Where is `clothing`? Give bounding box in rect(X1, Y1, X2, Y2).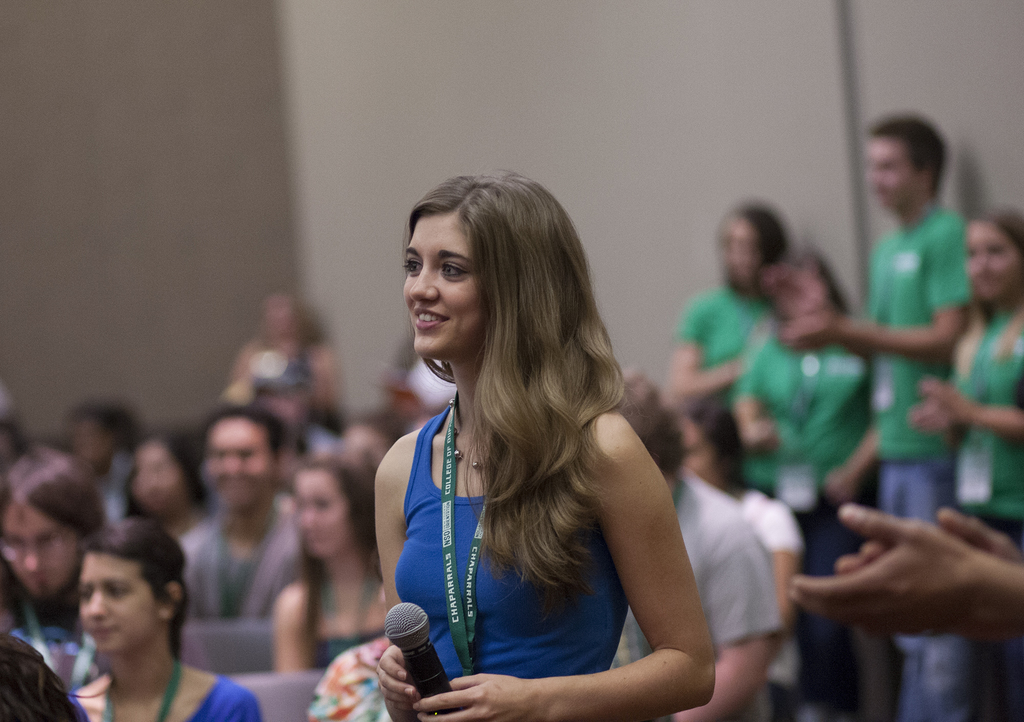
rect(171, 508, 300, 616).
